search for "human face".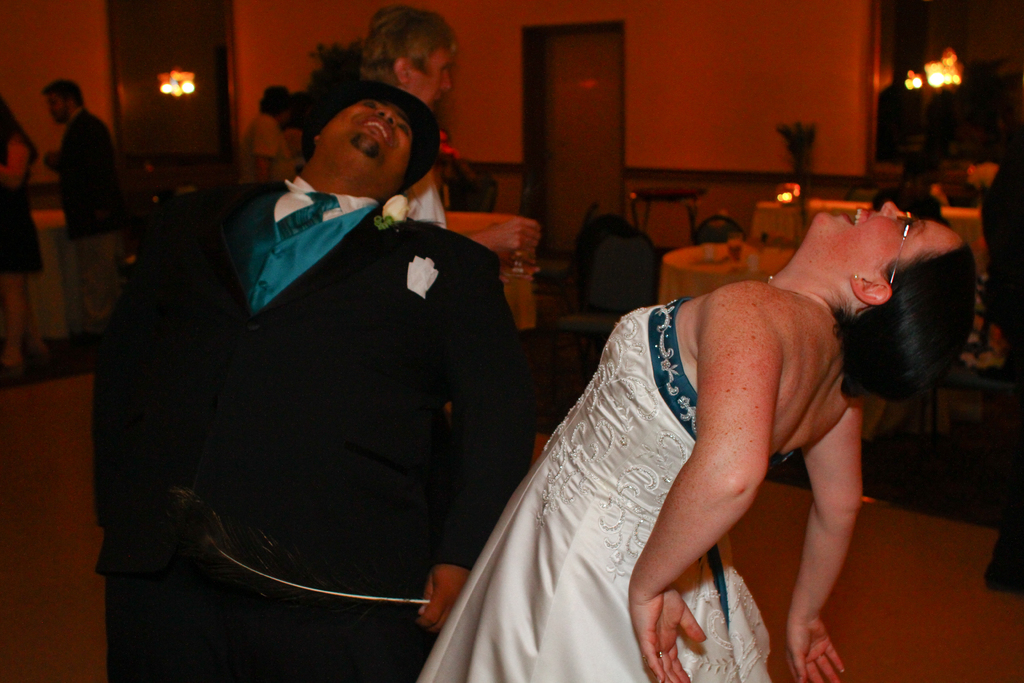
Found at {"x1": 319, "y1": 99, "x2": 412, "y2": 186}.
